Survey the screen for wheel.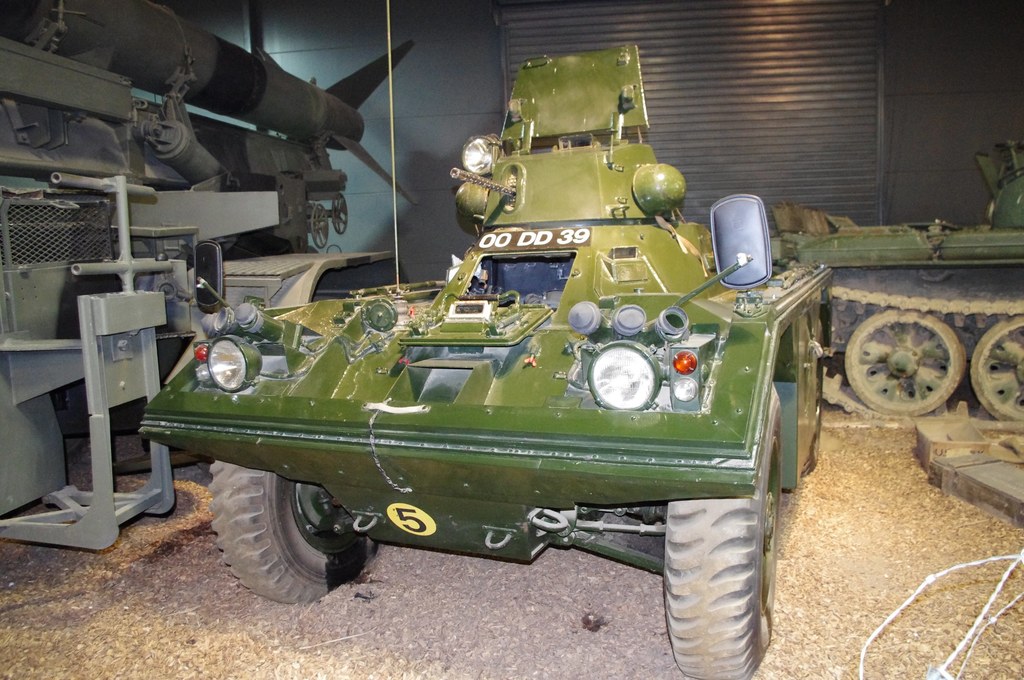
Survey found: bbox(844, 304, 963, 421).
